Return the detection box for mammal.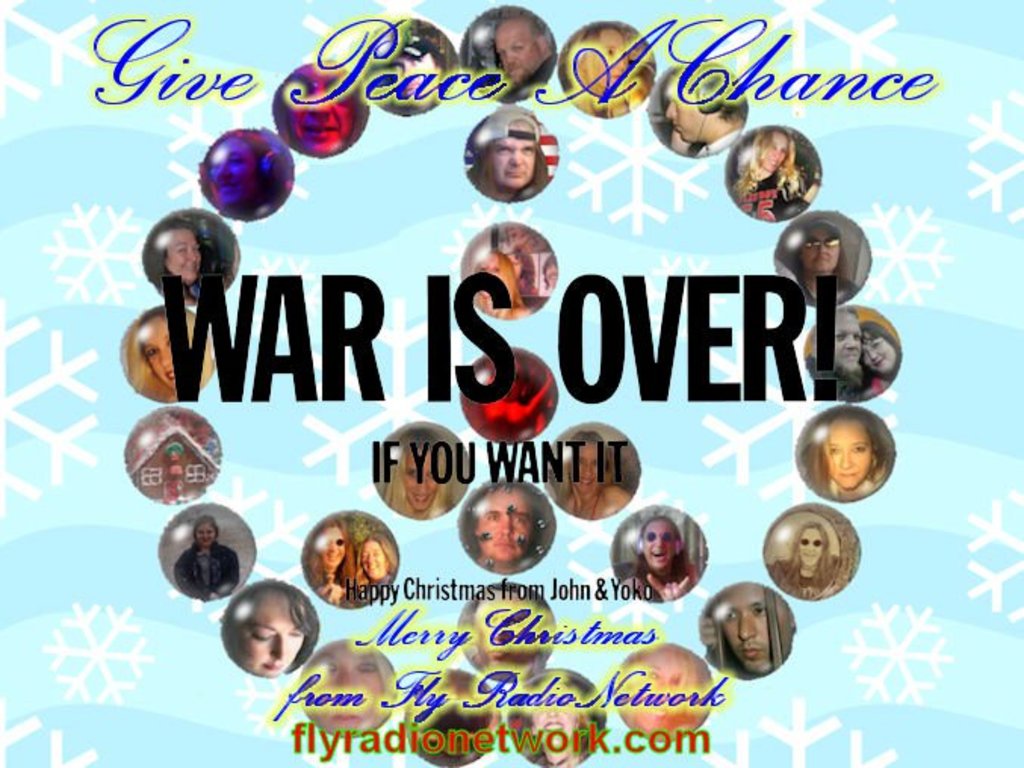
[785, 216, 853, 305].
